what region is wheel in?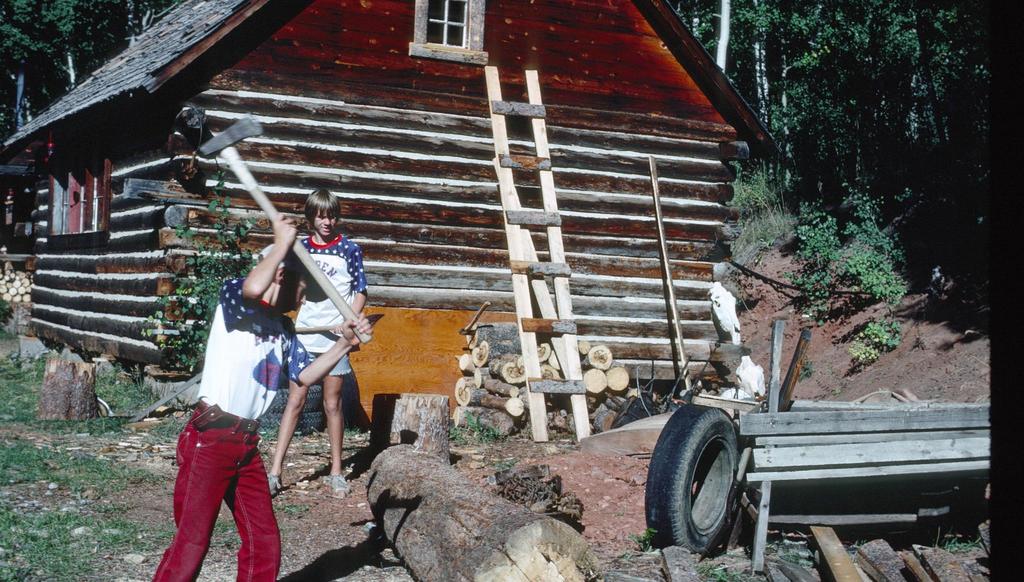
[left=661, top=404, right=768, bottom=556].
